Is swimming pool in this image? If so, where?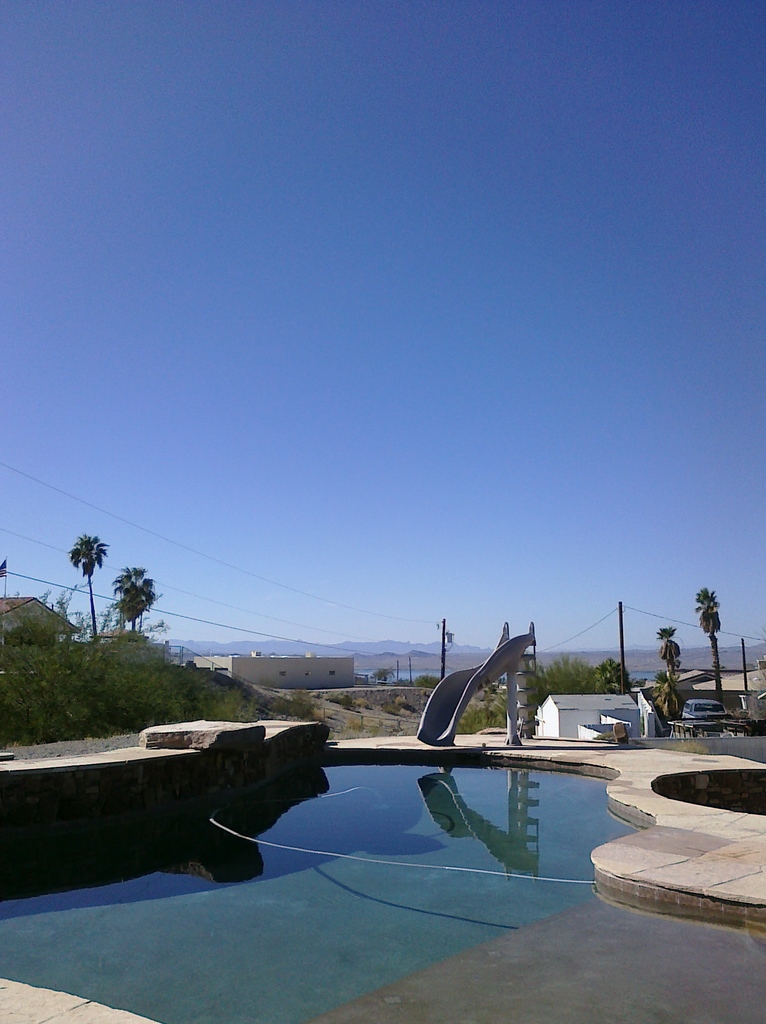
Yes, at left=0, top=746, right=655, bottom=1023.
